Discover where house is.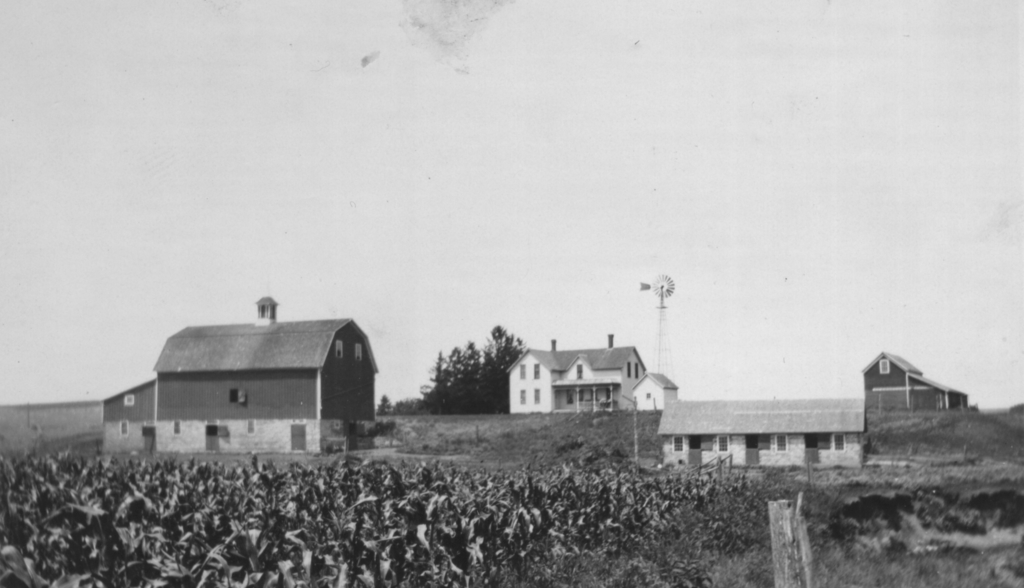
Discovered at 858, 360, 968, 419.
